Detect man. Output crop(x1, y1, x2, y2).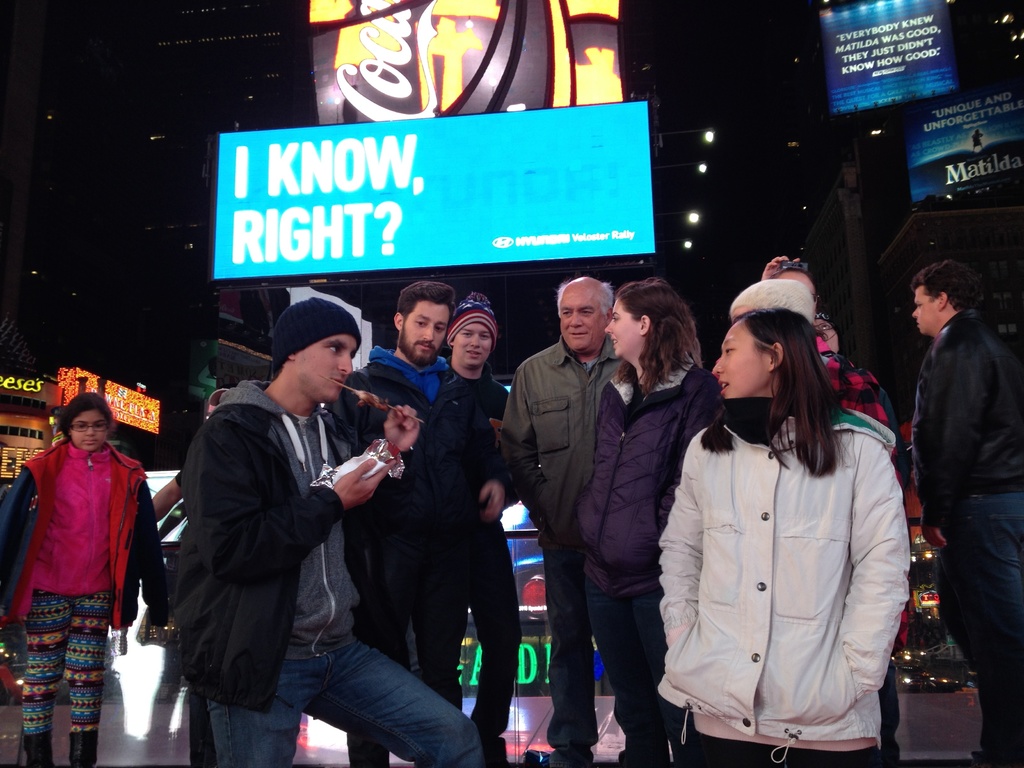
crop(146, 297, 420, 767).
